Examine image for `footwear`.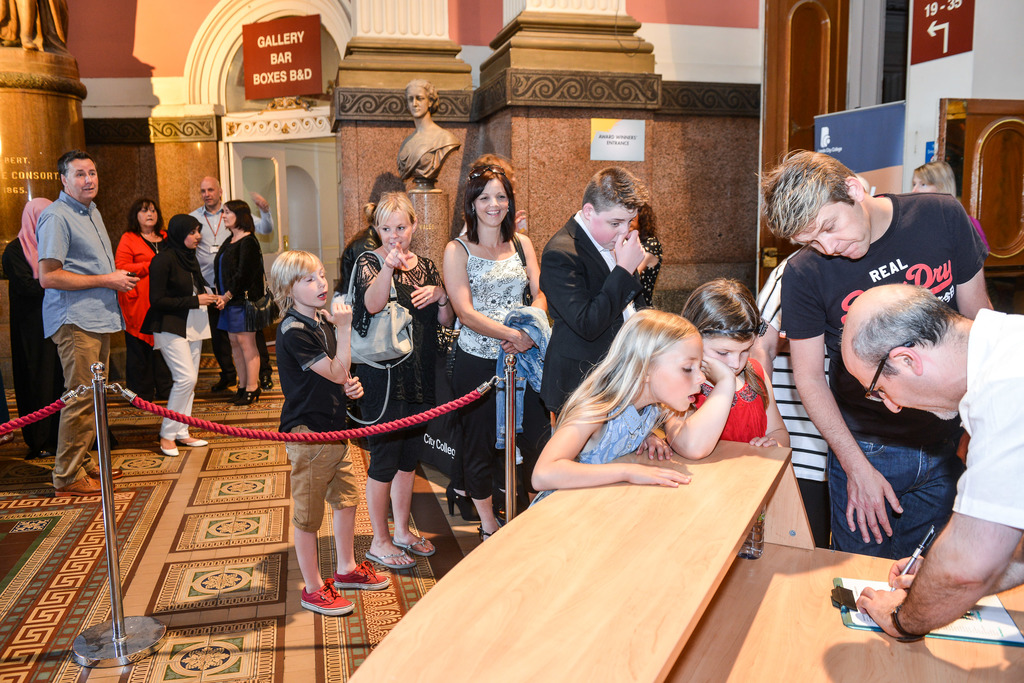
Examination result: x1=239, y1=390, x2=259, y2=406.
